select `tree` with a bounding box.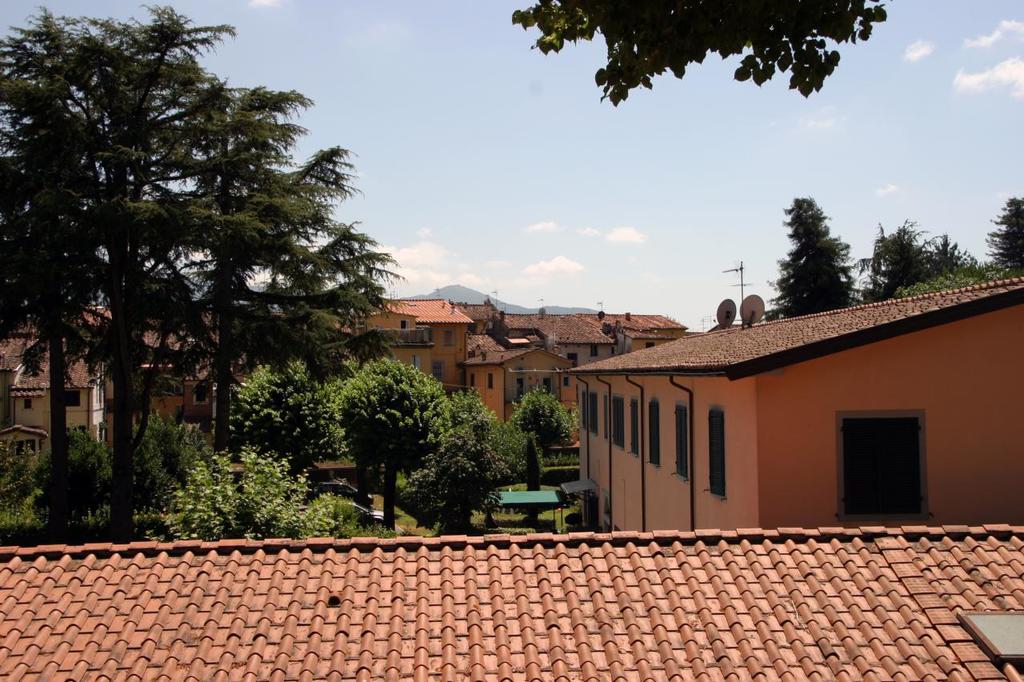
492 393 572 491.
